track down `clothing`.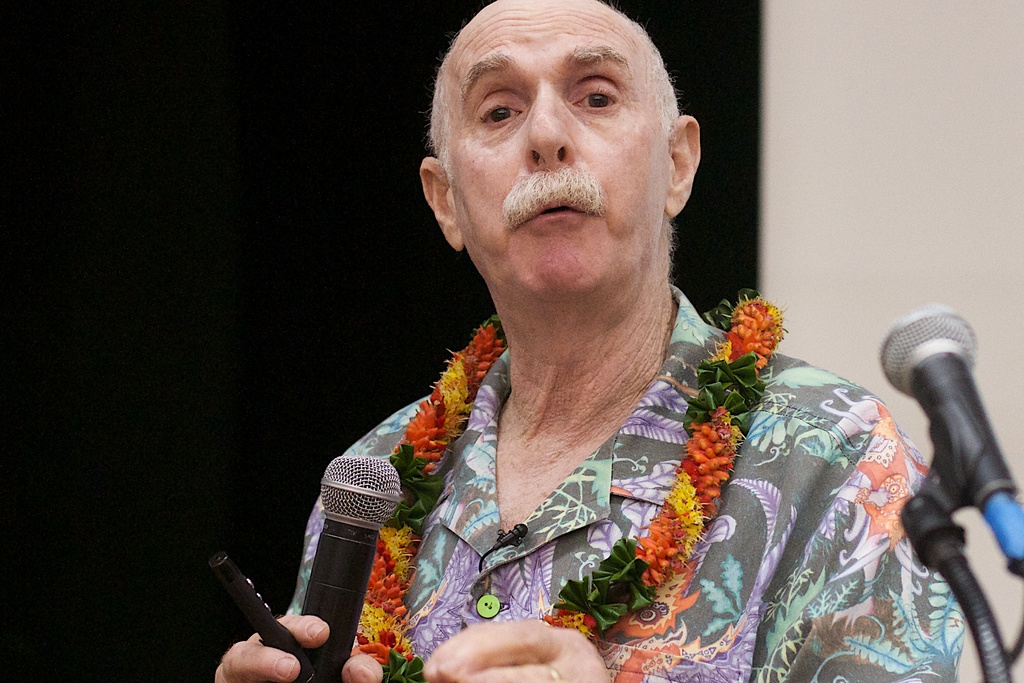
Tracked to left=253, top=220, right=911, bottom=682.
